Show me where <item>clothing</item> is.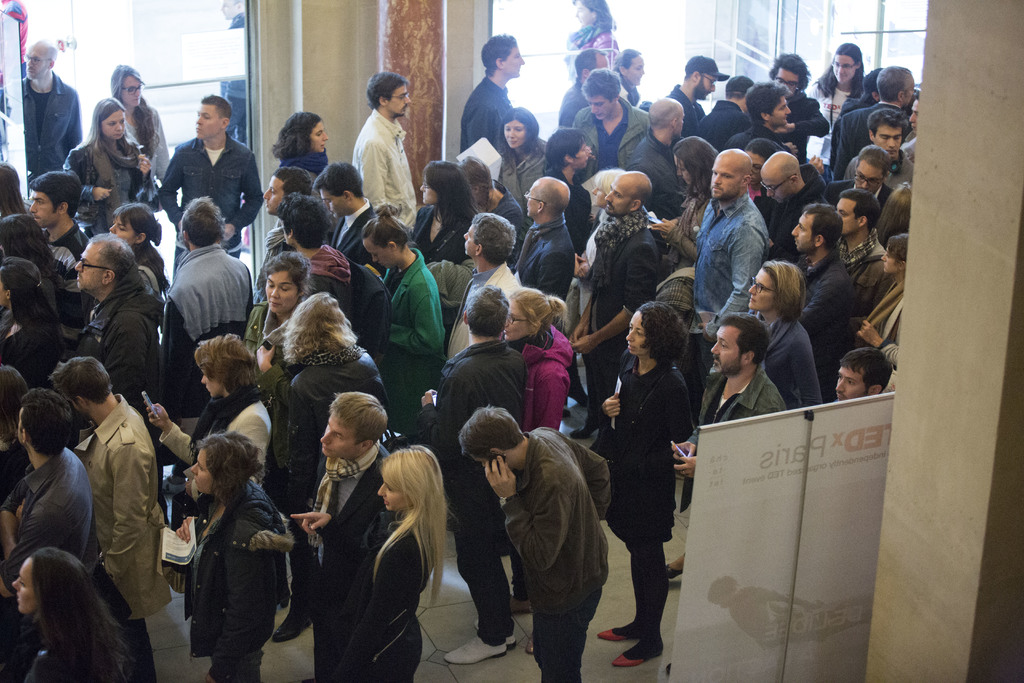
<item>clothing</item> is at 584/347/693/549.
